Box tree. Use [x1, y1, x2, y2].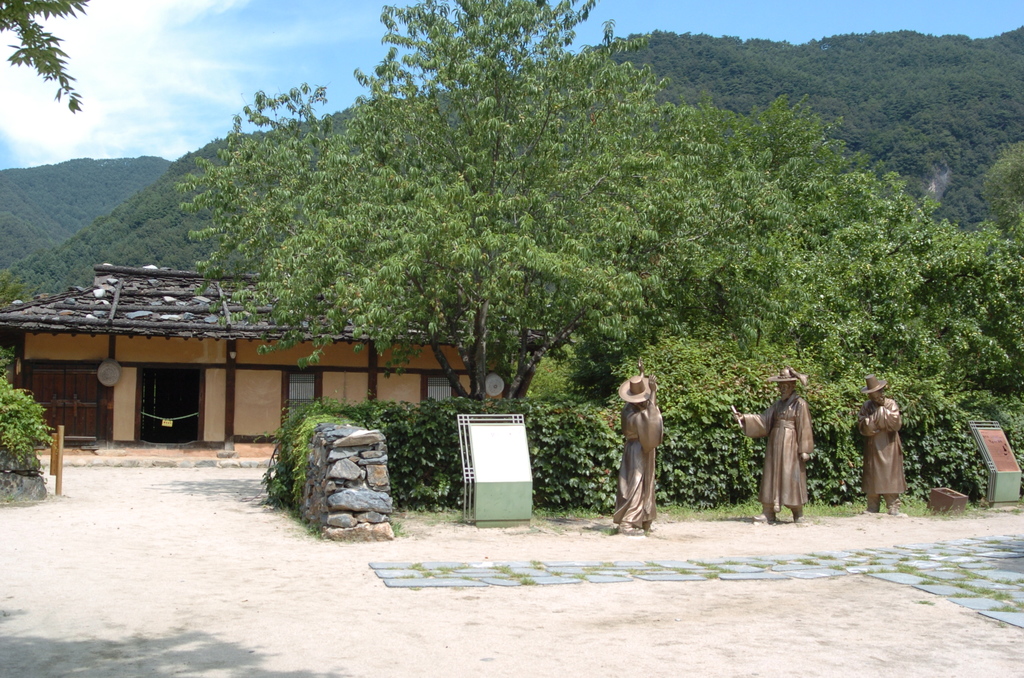
[170, 0, 1007, 404].
